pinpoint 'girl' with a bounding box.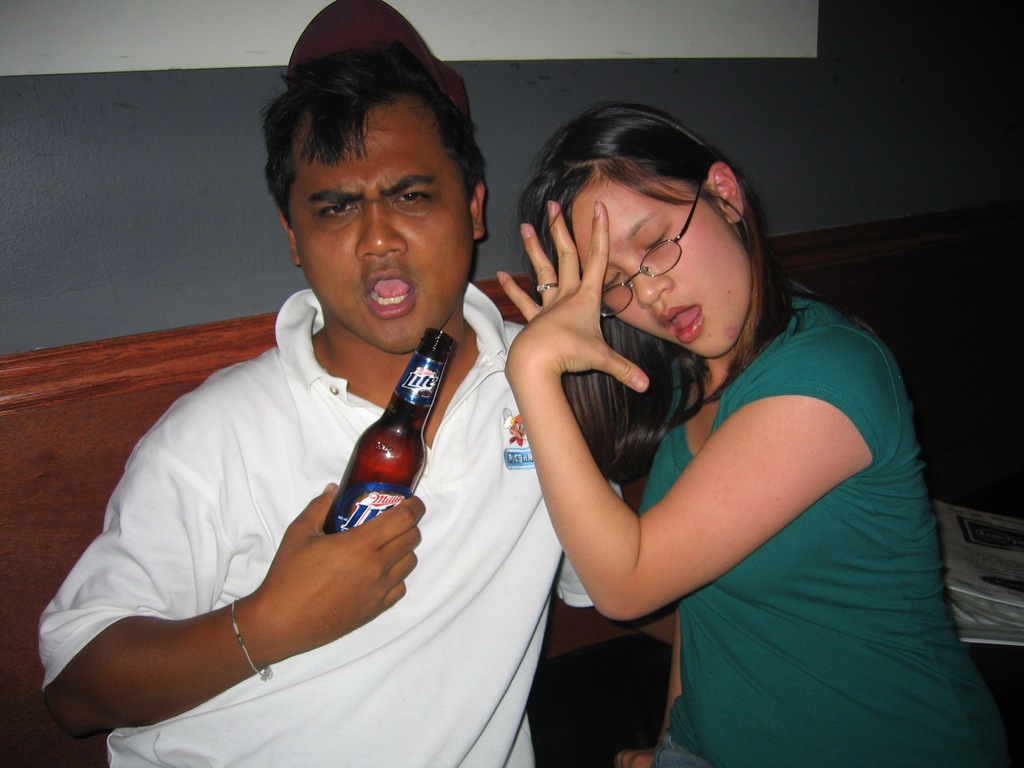
bbox(492, 102, 1021, 767).
